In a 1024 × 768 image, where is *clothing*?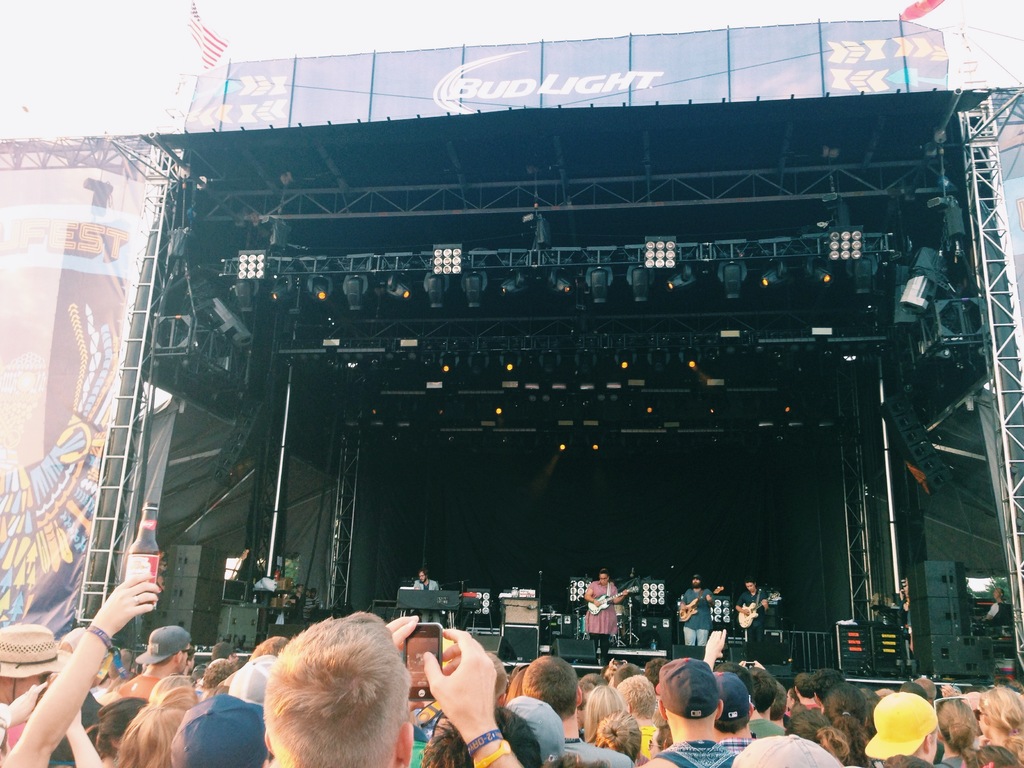
box(719, 738, 753, 755).
